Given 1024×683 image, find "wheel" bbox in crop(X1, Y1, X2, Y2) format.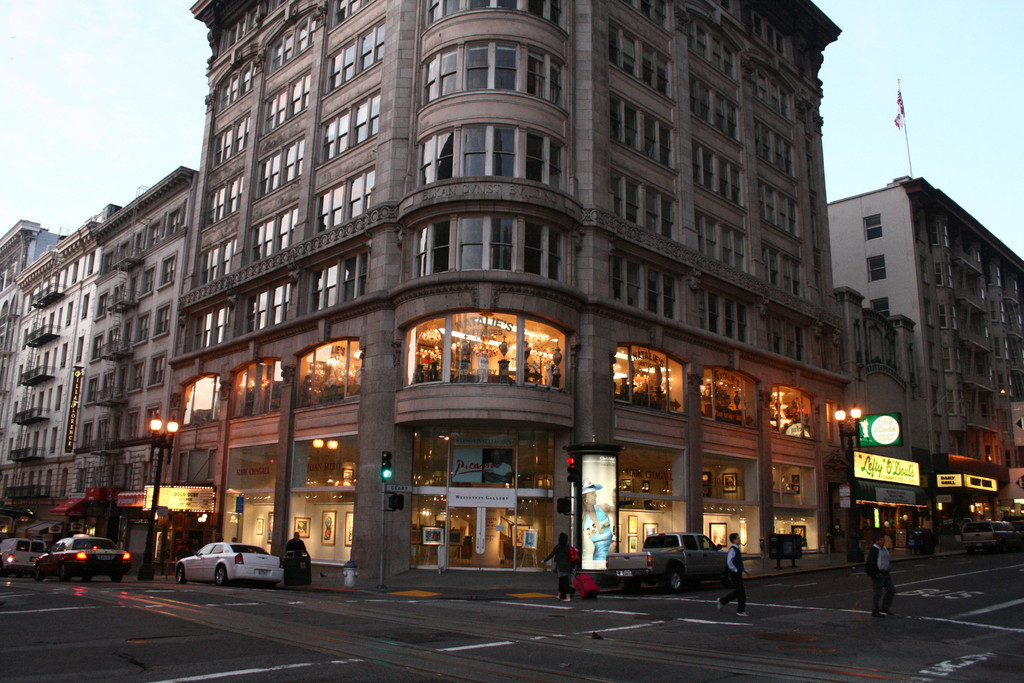
crop(174, 563, 188, 591).
